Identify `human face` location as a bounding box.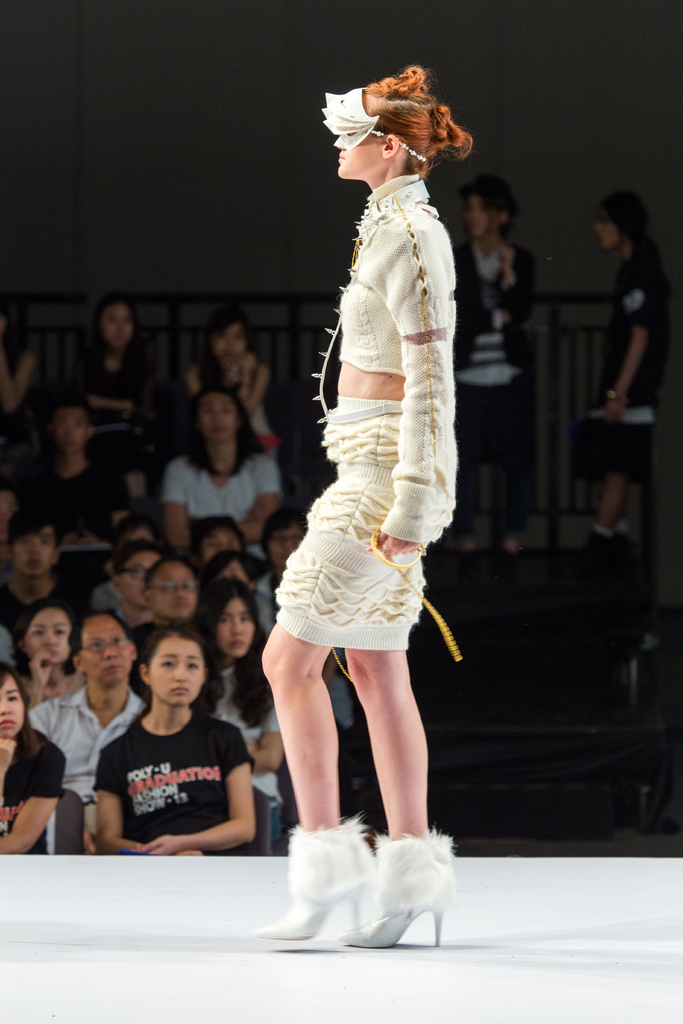
[x1=0, y1=672, x2=24, y2=735].
